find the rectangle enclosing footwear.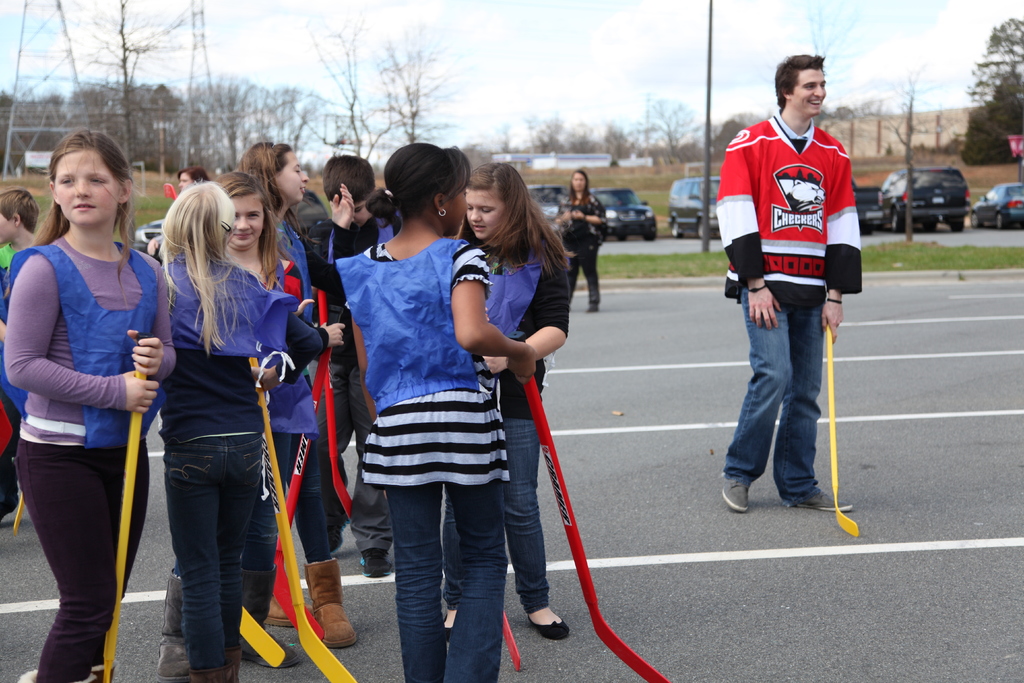
x1=154 y1=568 x2=191 y2=682.
